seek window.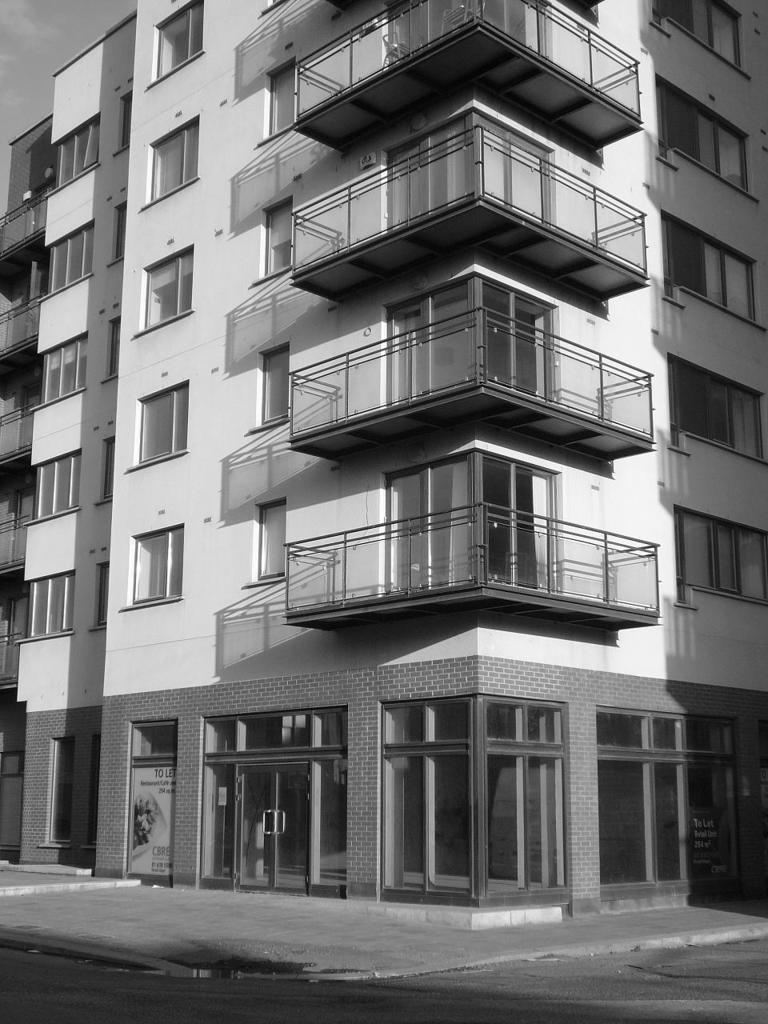
bbox(663, 212, 757, 322).
